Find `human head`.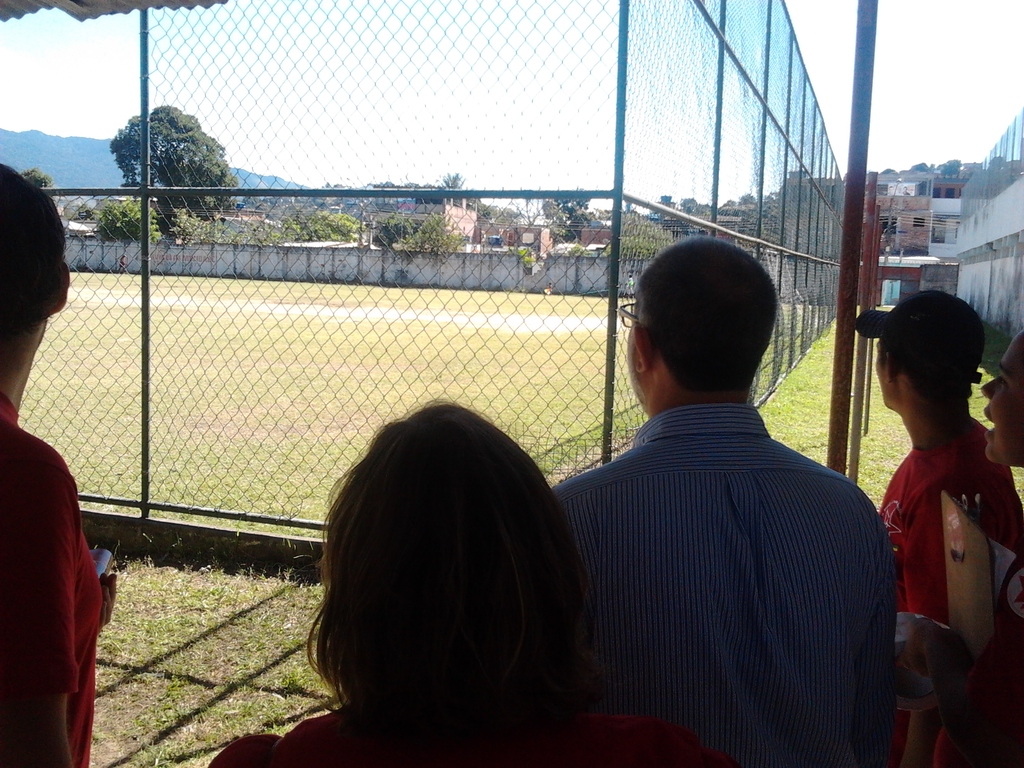
region(873, 292, 986, 413).
